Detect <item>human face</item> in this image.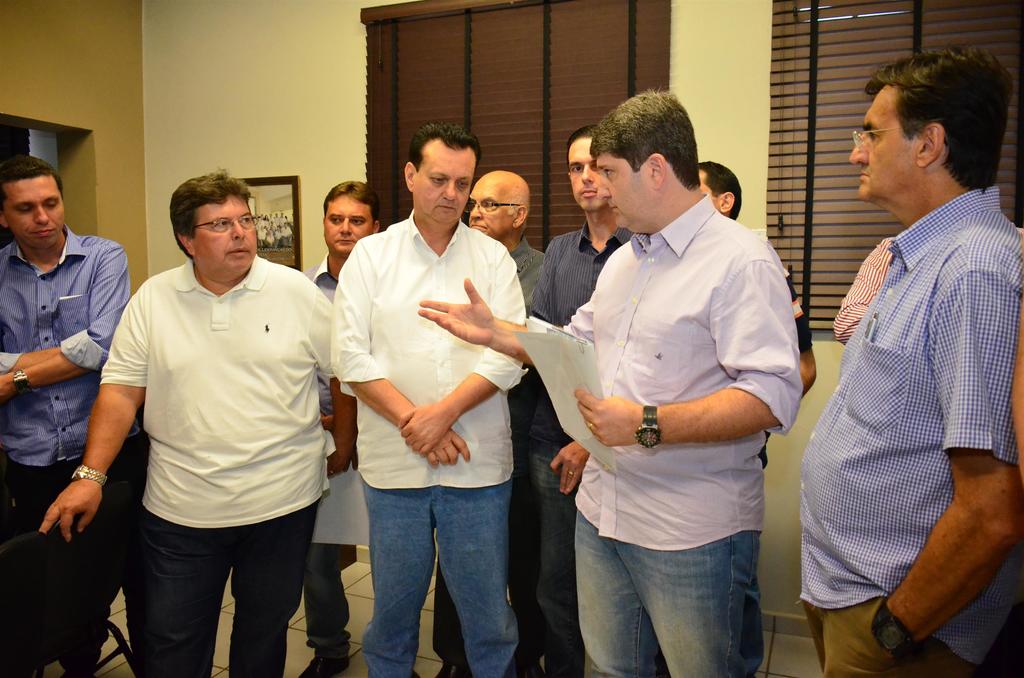
Detection: {"left": 694, "top": 162, "right": 718, "bottom": 207}.
